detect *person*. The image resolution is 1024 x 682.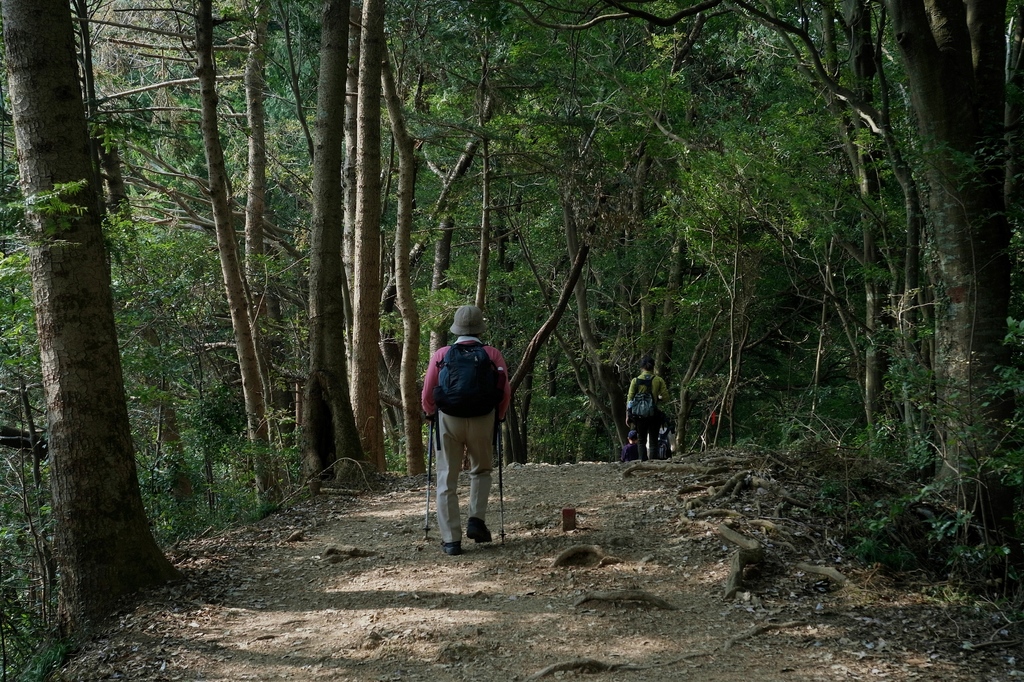
<box>641,423,676,459</box>.
